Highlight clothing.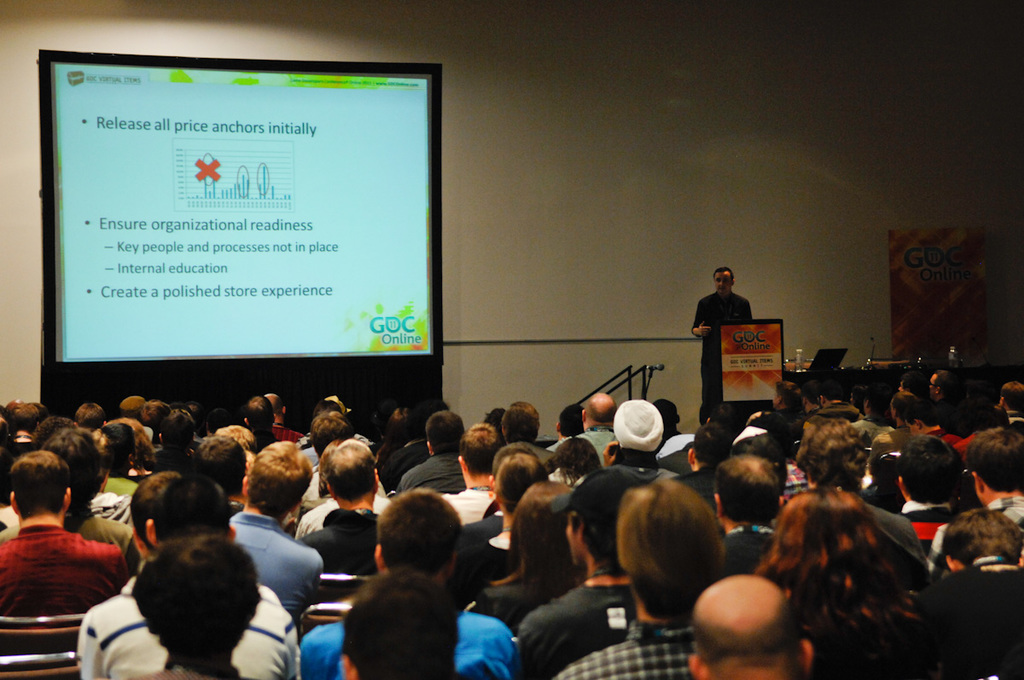
Highlighted region: x1=547 y1=614 x2=693 y2=679.
